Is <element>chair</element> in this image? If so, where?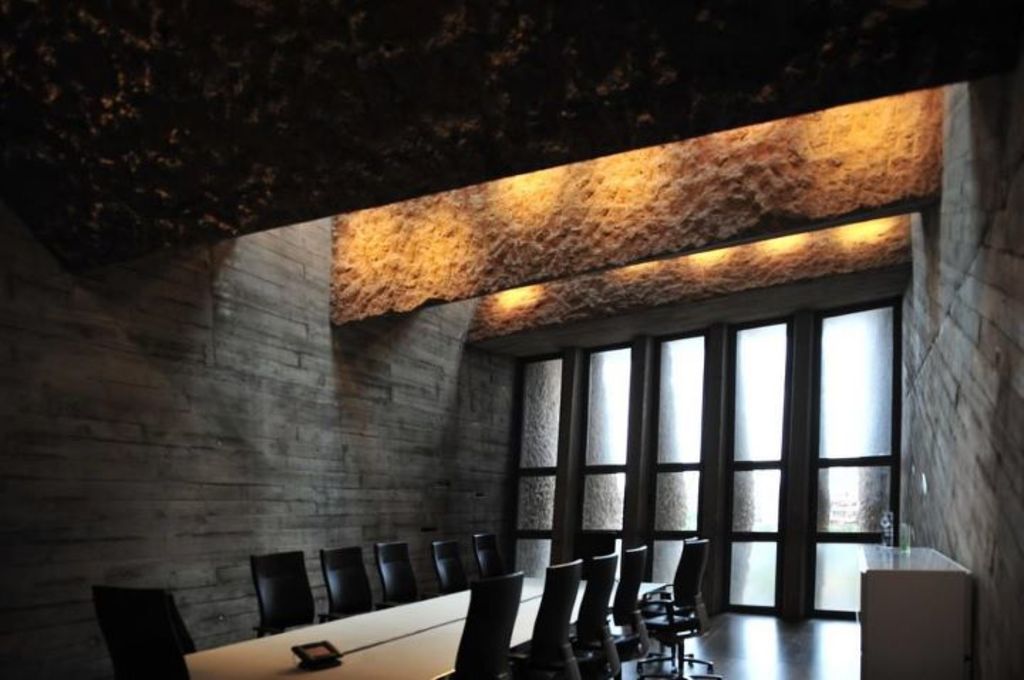
Yes, at rect(249, 549, 319, 640).
